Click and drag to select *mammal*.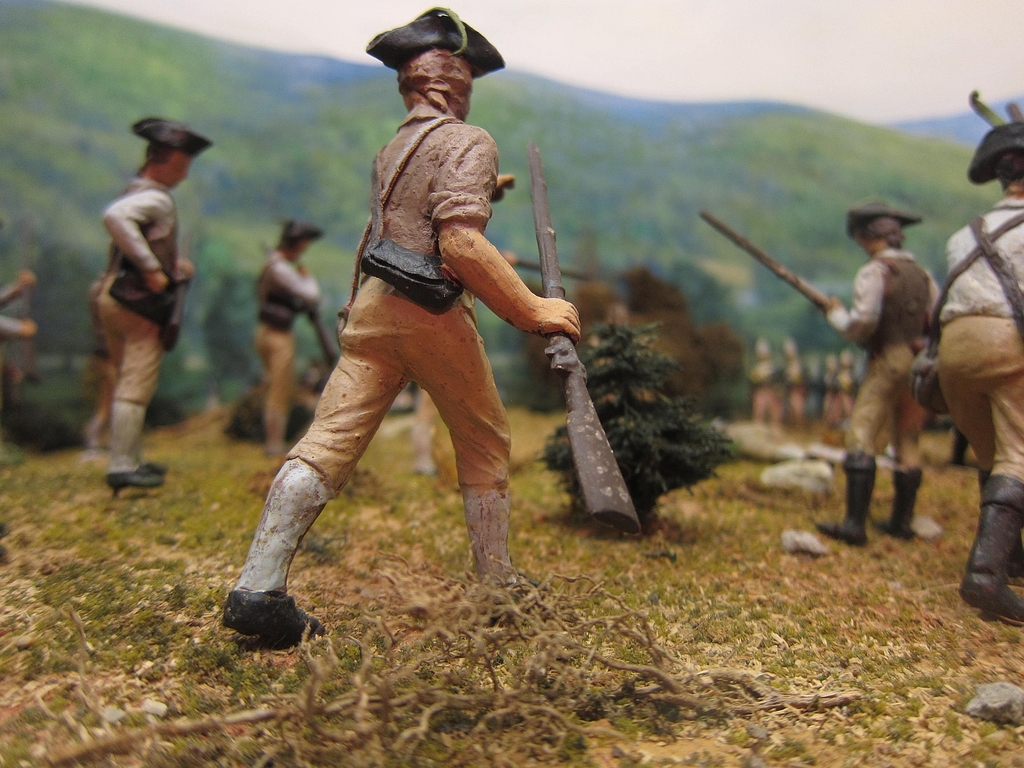
Selection: {"left": 249, "top": 213, "right": 323, "bottom": 458}.
